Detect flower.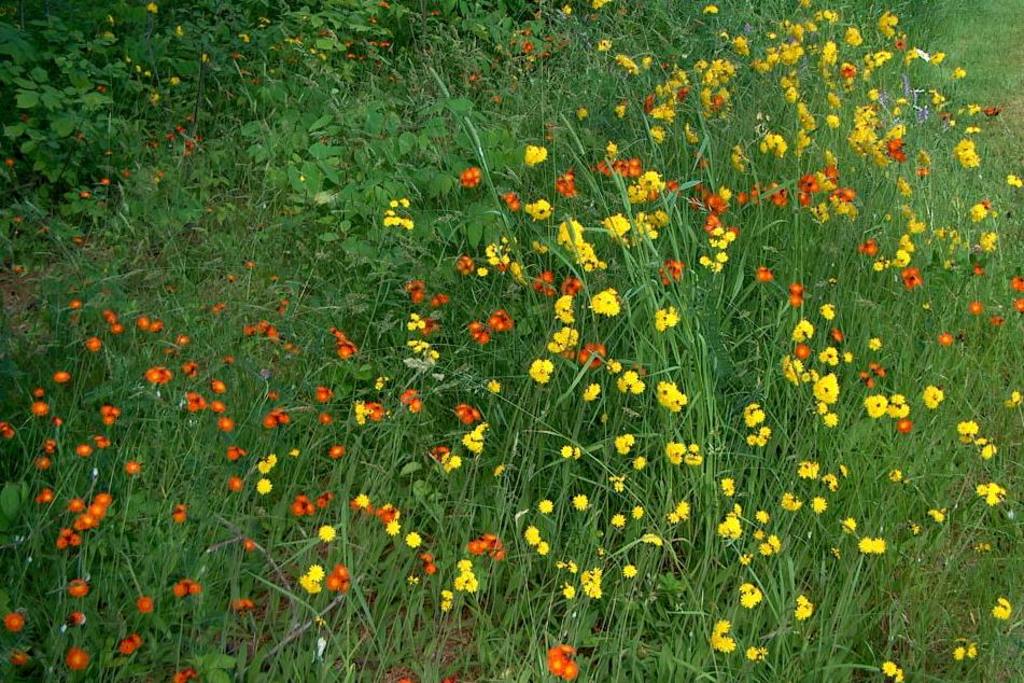
Detected at rect(254, 454, 277, 475).
